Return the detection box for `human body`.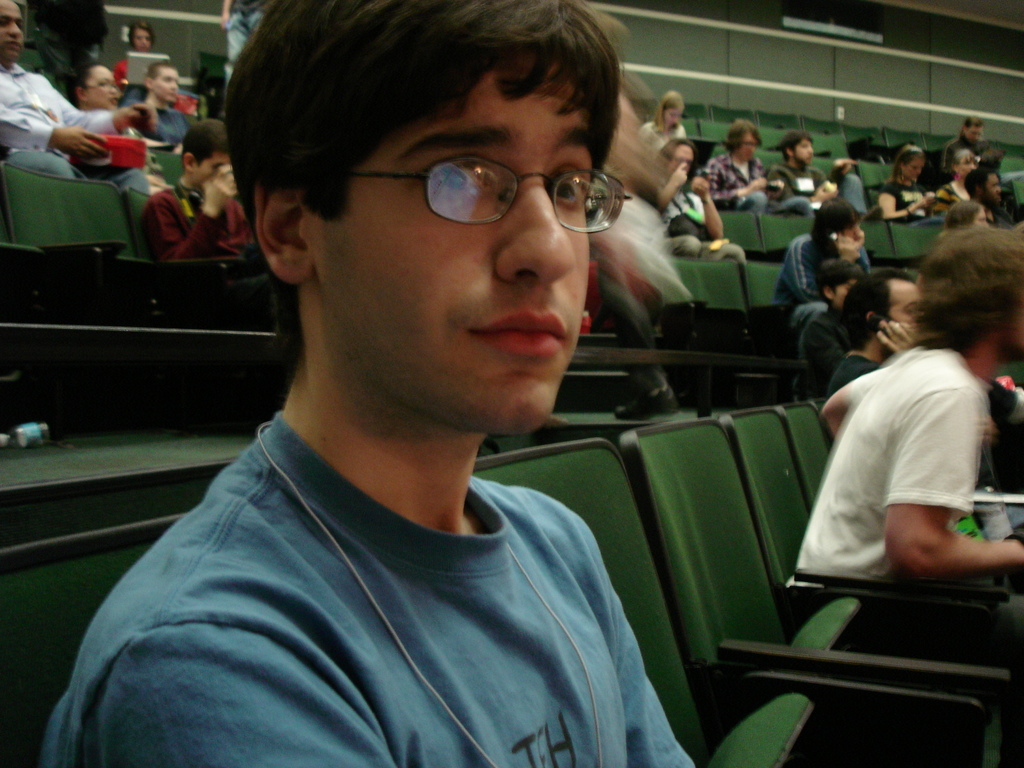
{"x1": 138, "y1": 167, "x2": 253, "y2": 262}.
